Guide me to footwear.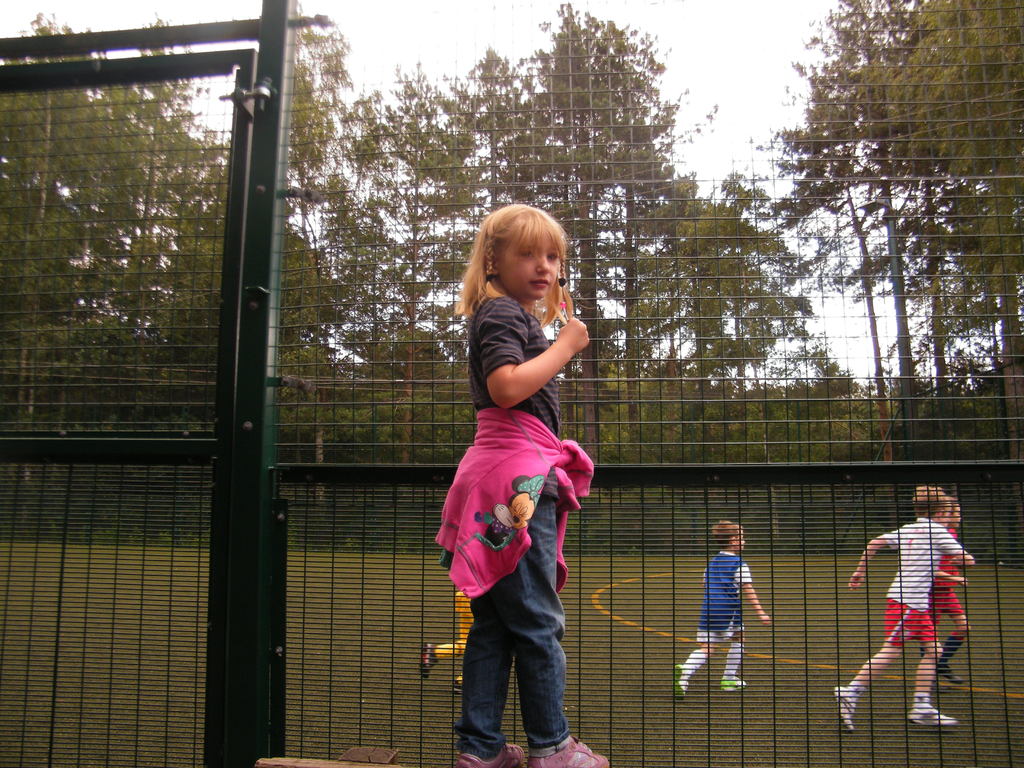
Guidance: {"left": 936, "top": 660, "right": 961, "bottom": 687}.
